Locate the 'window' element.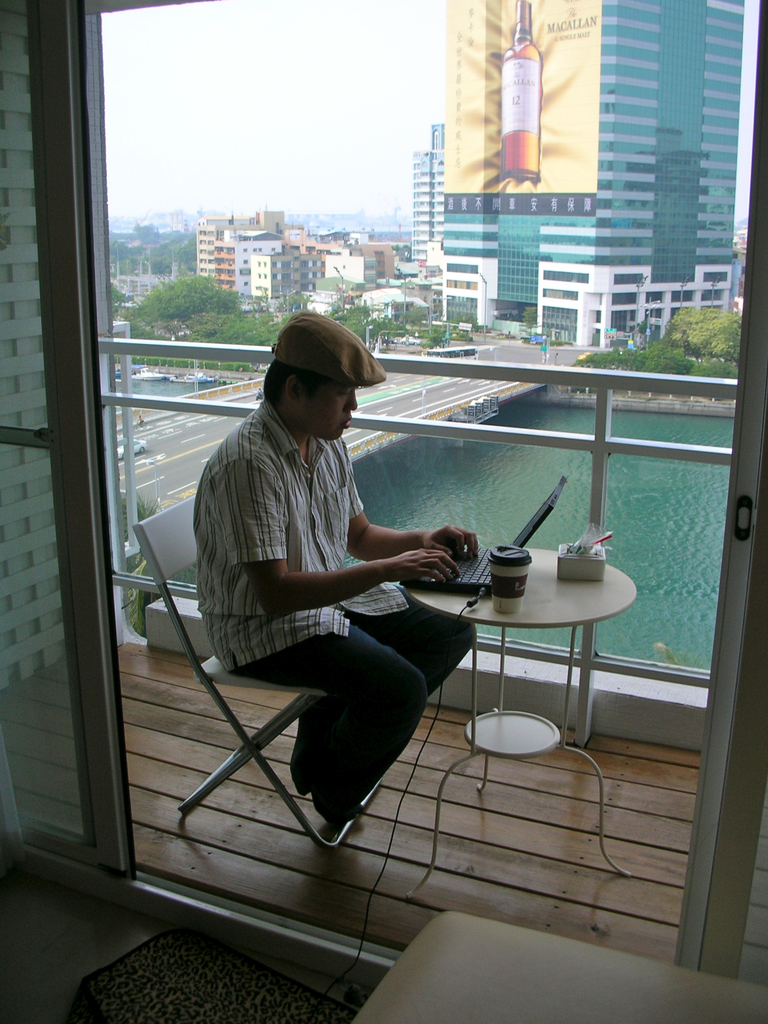
Element bbox: <box>200,269,205,274</box>.
